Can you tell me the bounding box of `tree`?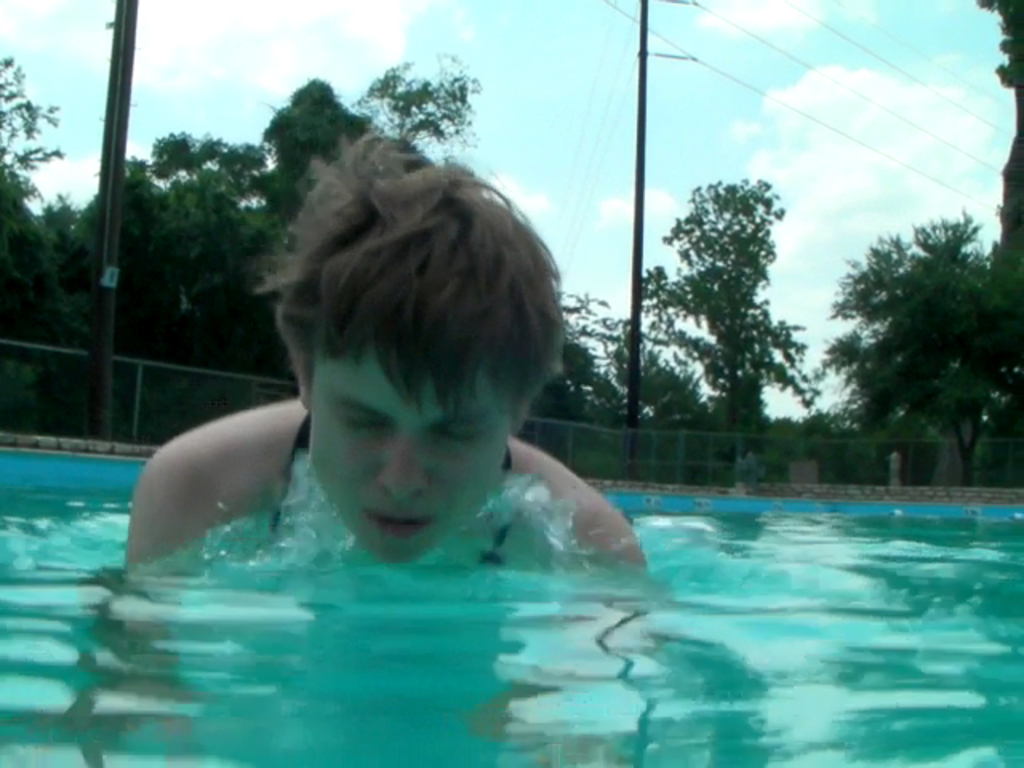
<region>0, 54, 59, 206</region>.
